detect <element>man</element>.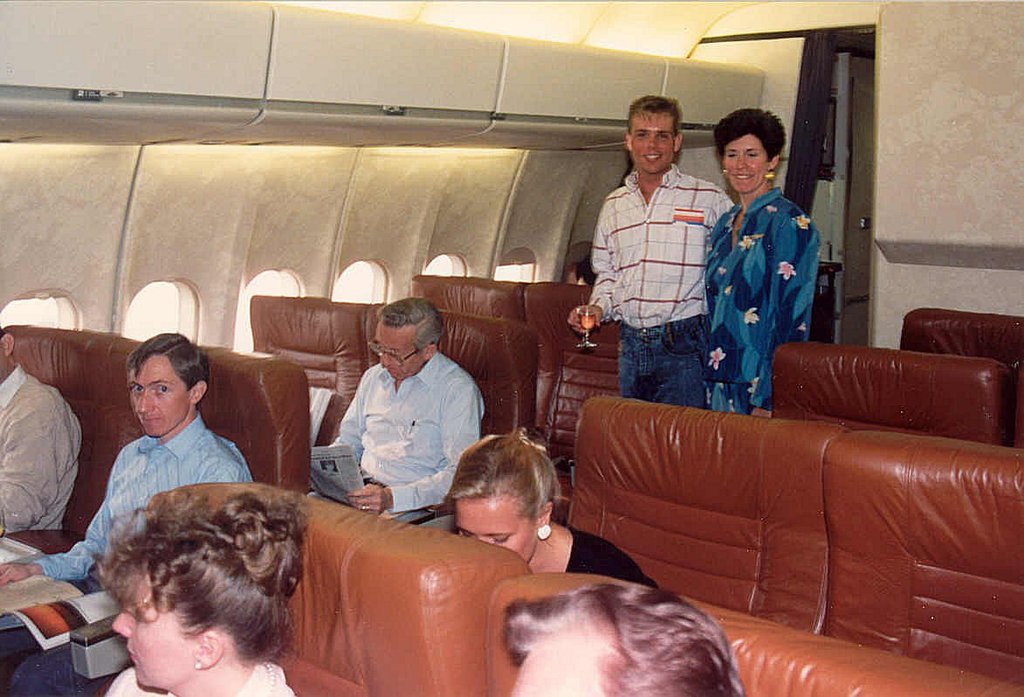
Detected at detection(292, 297, 503, 540).
